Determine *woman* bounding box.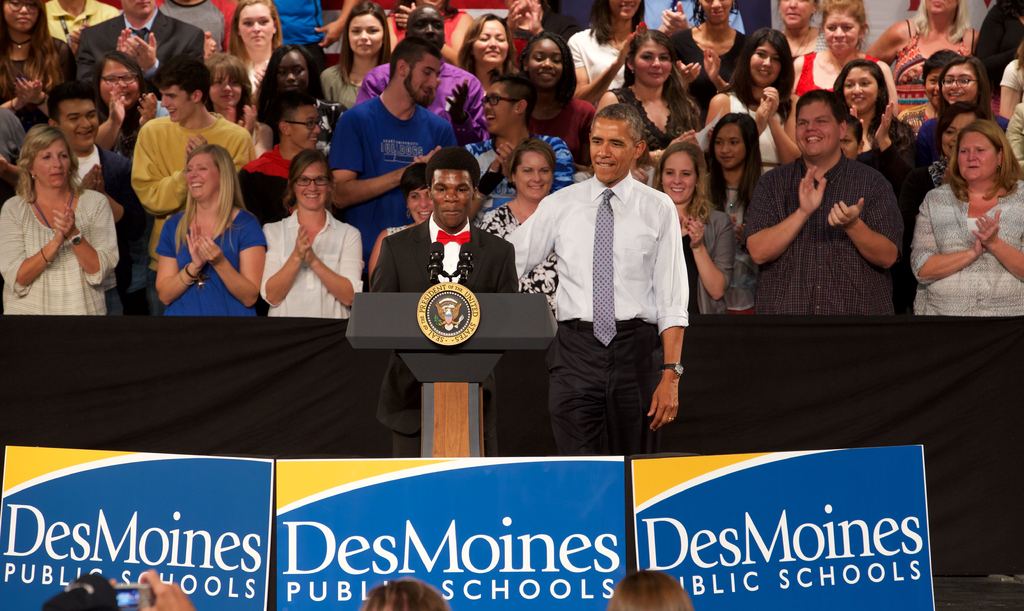
Determined: bbox(479, 138, 564, 308).
